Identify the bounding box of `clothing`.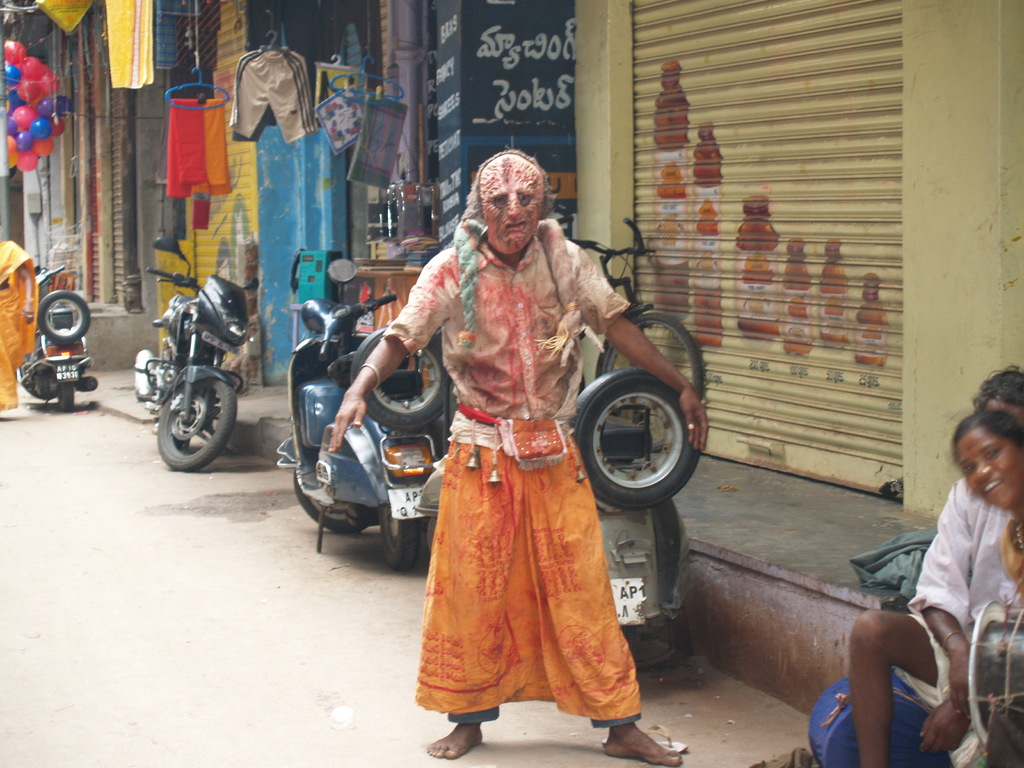
box=[313, 93, 368, 159].
